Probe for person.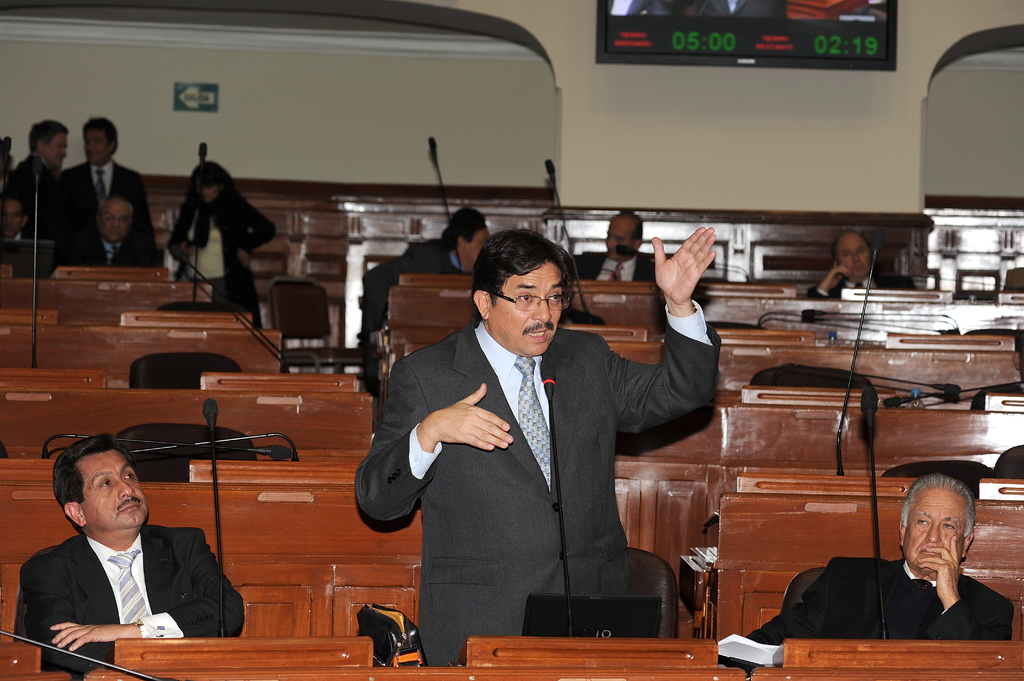
Probe result: bbox=[47, 191, 163, 267].
